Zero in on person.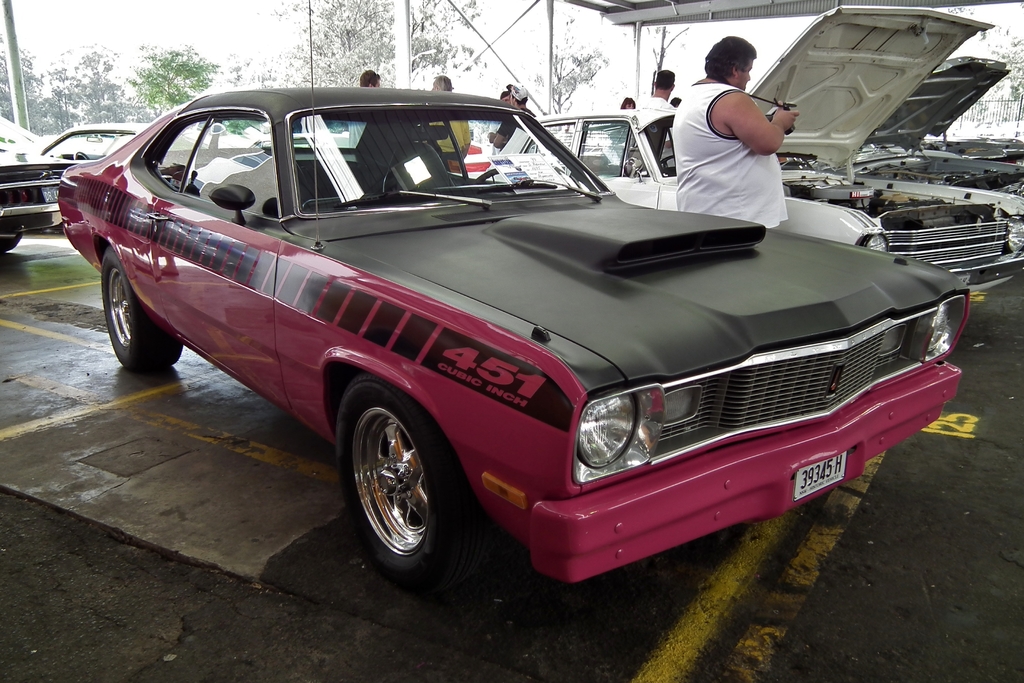
Zeroed in: l=668, t=42, r=805, b=233.
